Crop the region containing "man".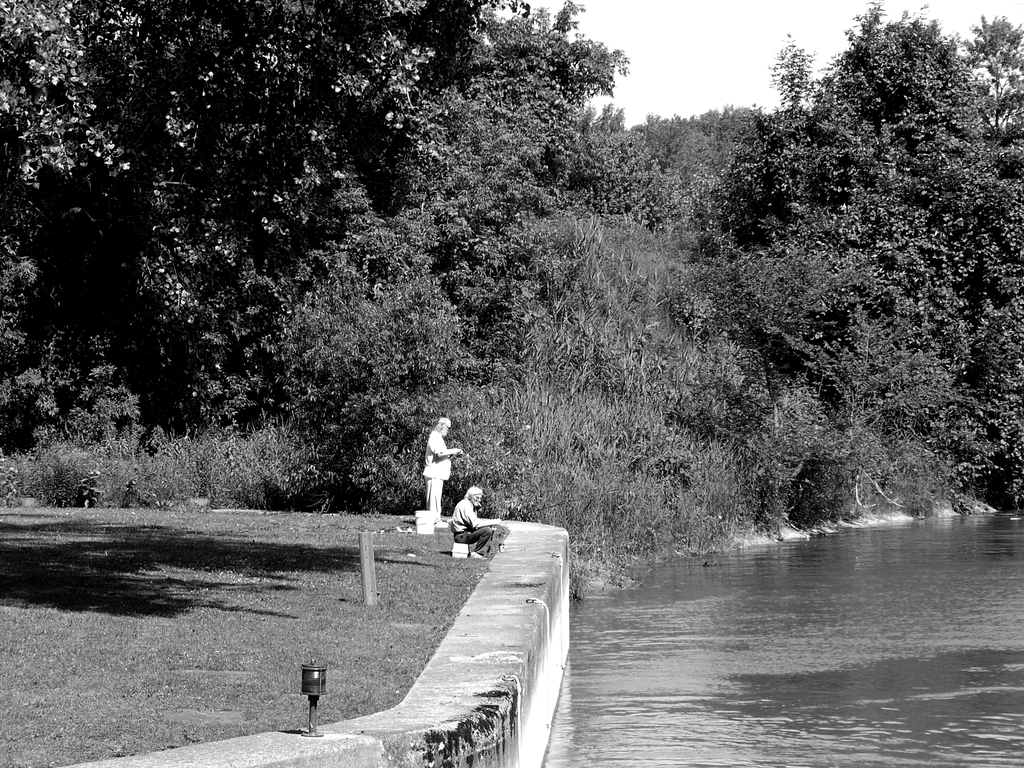
Crop region: 440, 477, 511, 550.
